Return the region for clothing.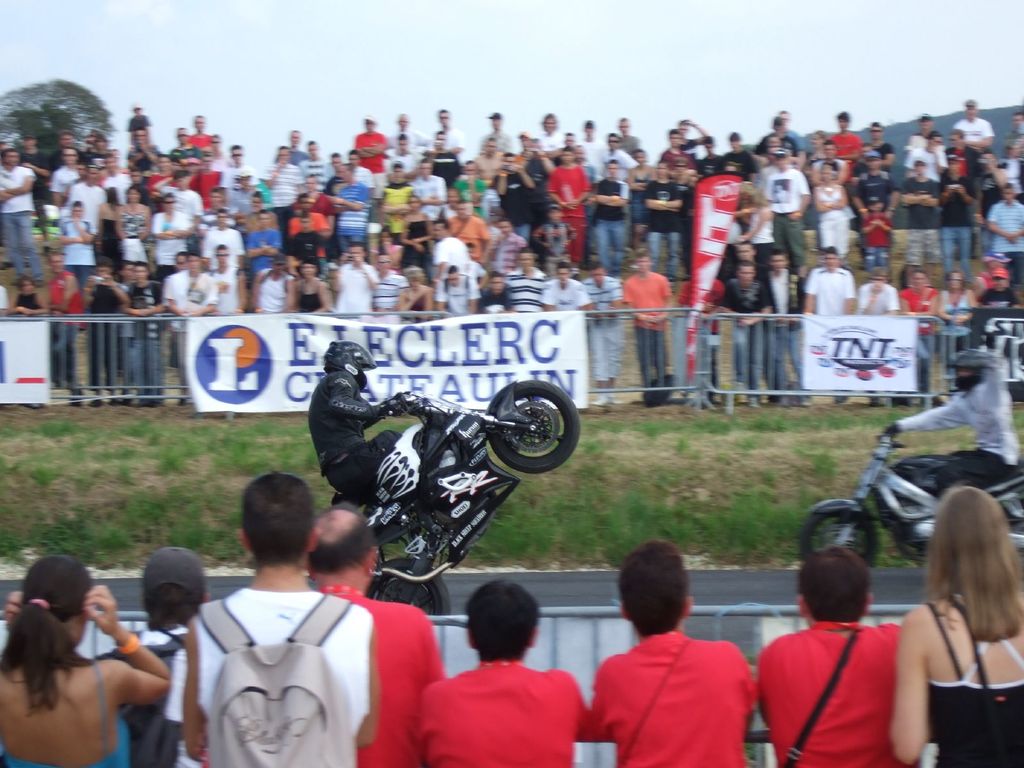
<box>223,163,257,182</box>.
